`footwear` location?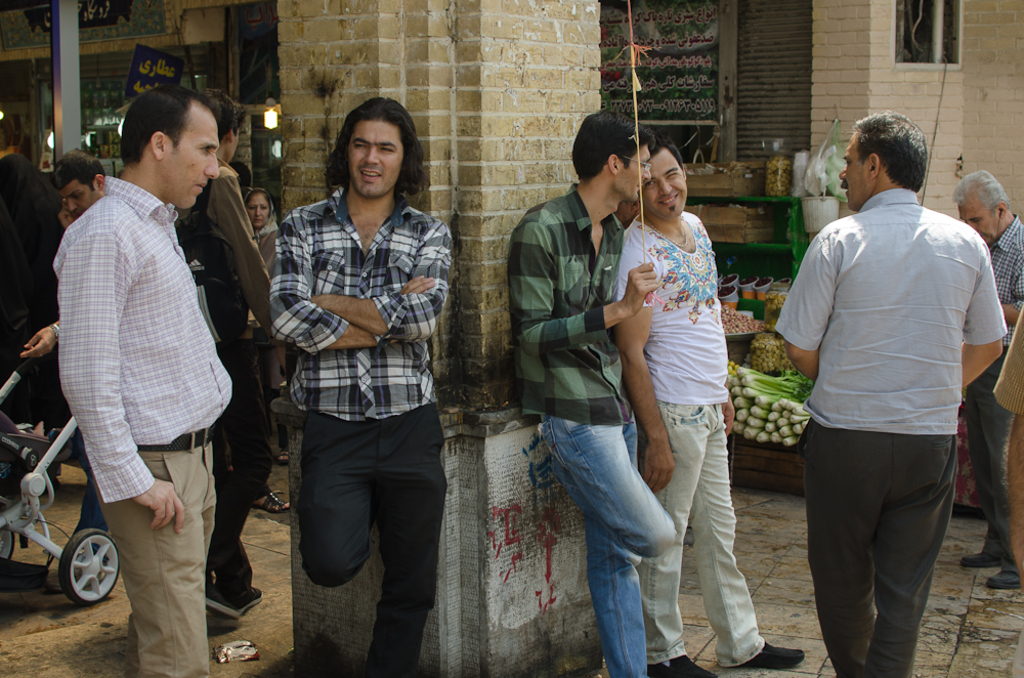
(x1=957, y1=545, x2=989, y2=568)
